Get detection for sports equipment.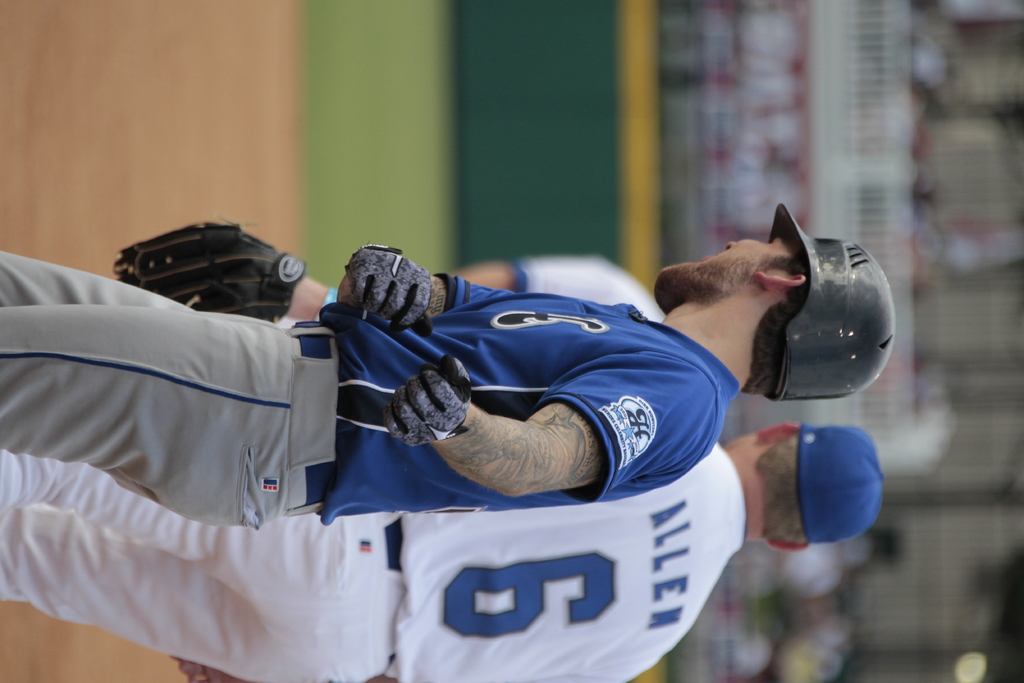
Detection: [left=386, top=358, right=470, bottom=449].
